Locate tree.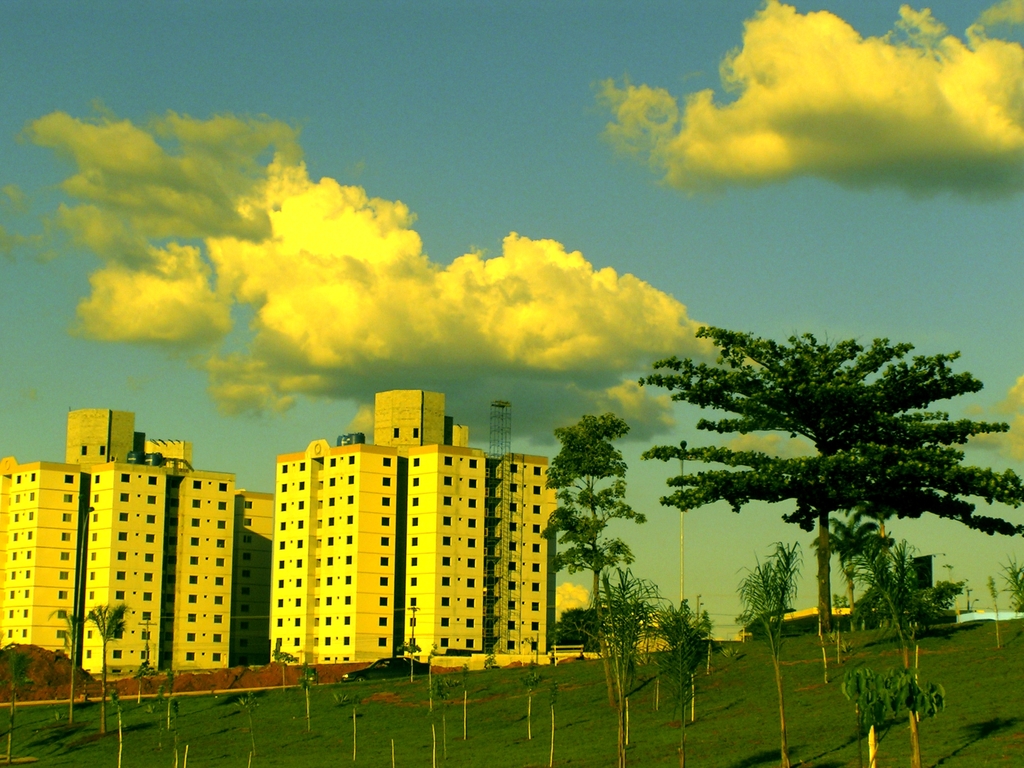
Bounding box: (left=845, top=664, right=943, bottom=758).
